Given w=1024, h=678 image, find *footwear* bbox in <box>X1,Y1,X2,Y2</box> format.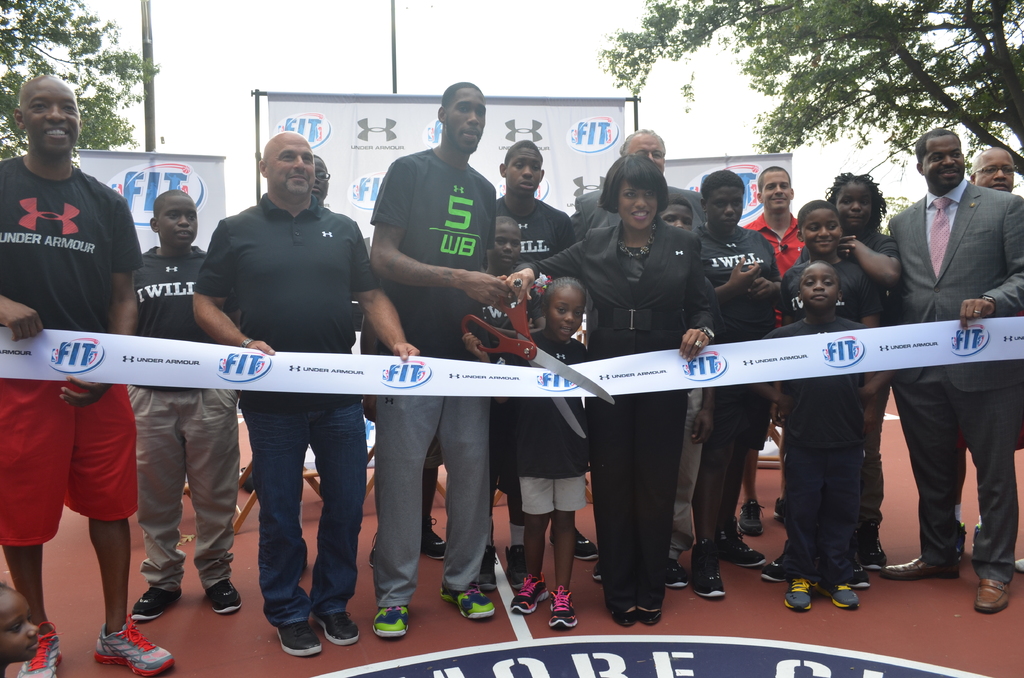
<box>420,515,444,557</box>.
